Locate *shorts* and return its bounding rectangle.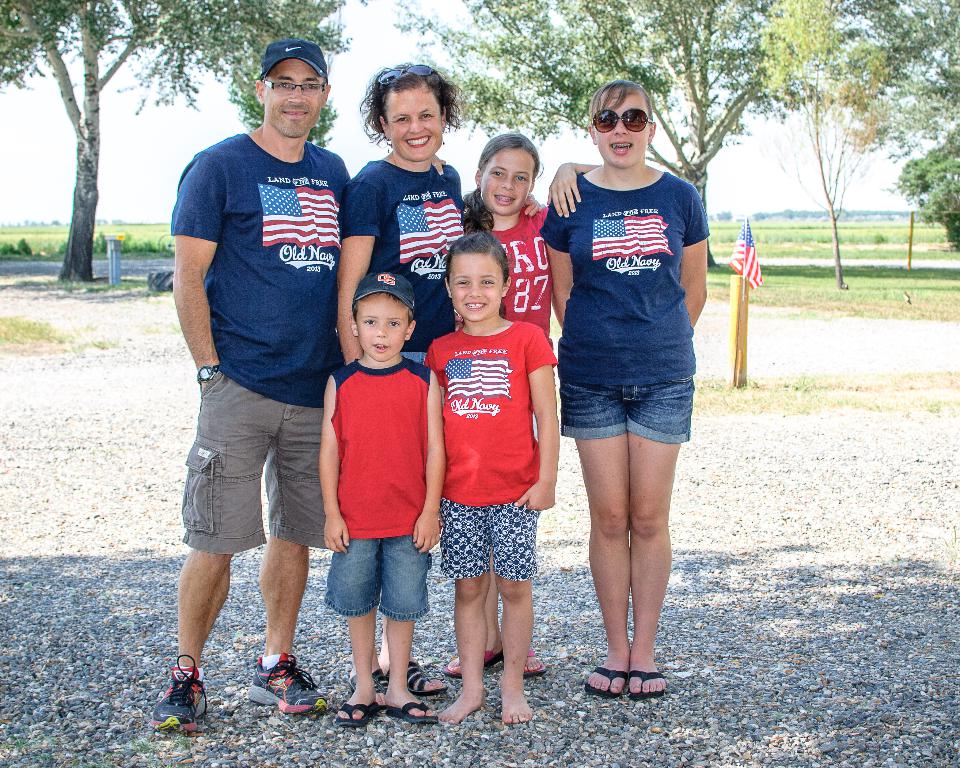
440:501:543:578.
